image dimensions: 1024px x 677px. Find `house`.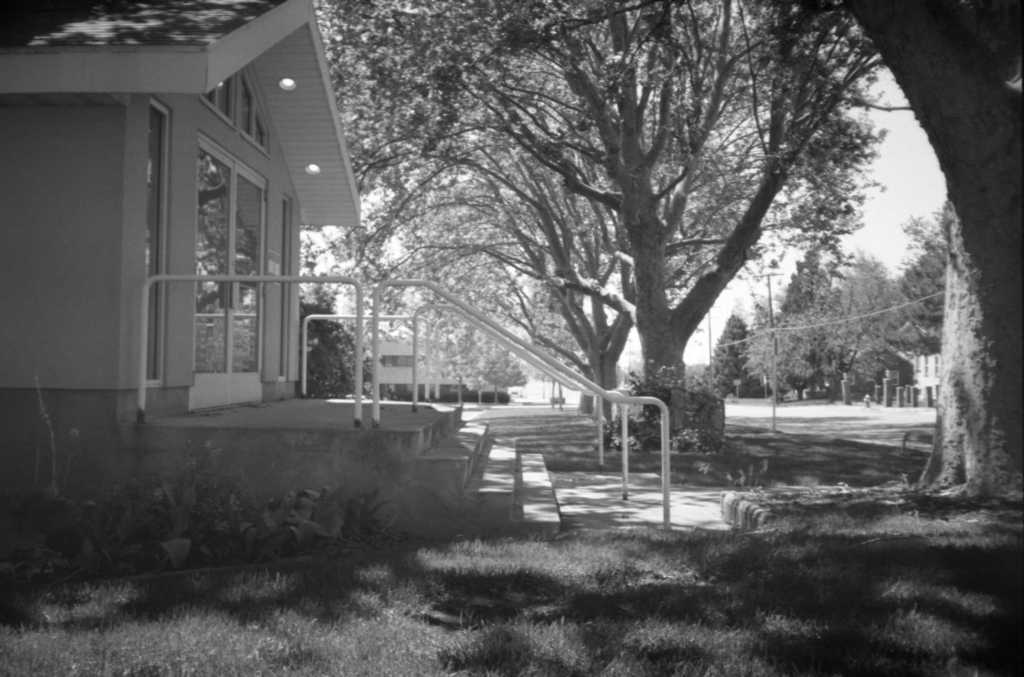
locate(0, 0, 673, 542).
